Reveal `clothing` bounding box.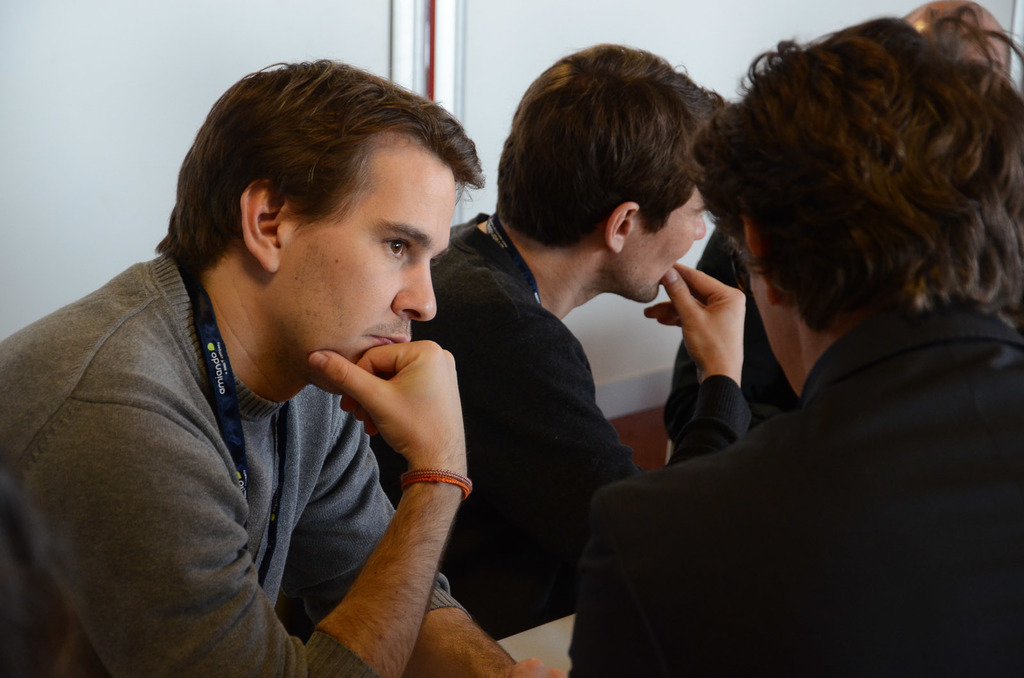
Revealed: crop(340, 202, 743, 626).
